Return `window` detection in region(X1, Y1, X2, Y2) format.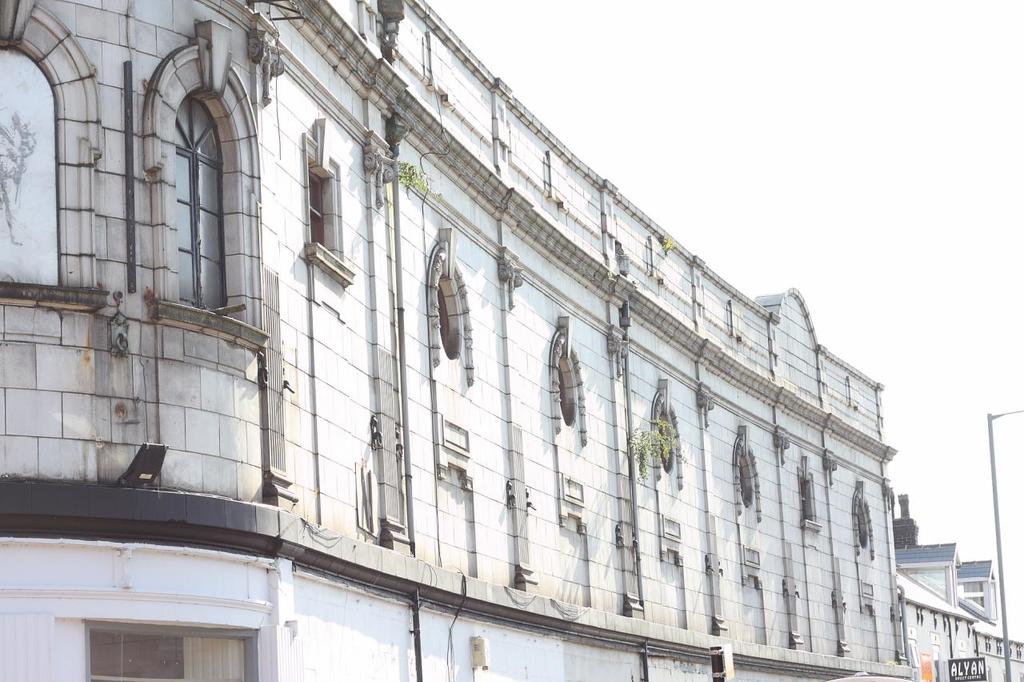
region(171, 102, 232, 312).
